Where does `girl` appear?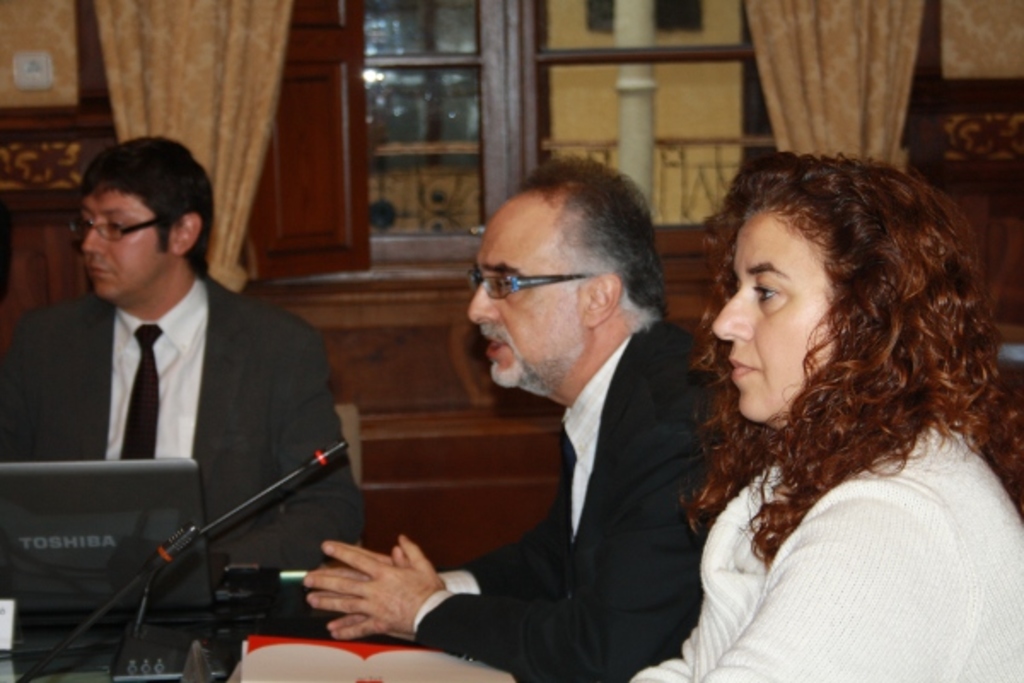
Appears at region(635, 118, 1012, 668).
